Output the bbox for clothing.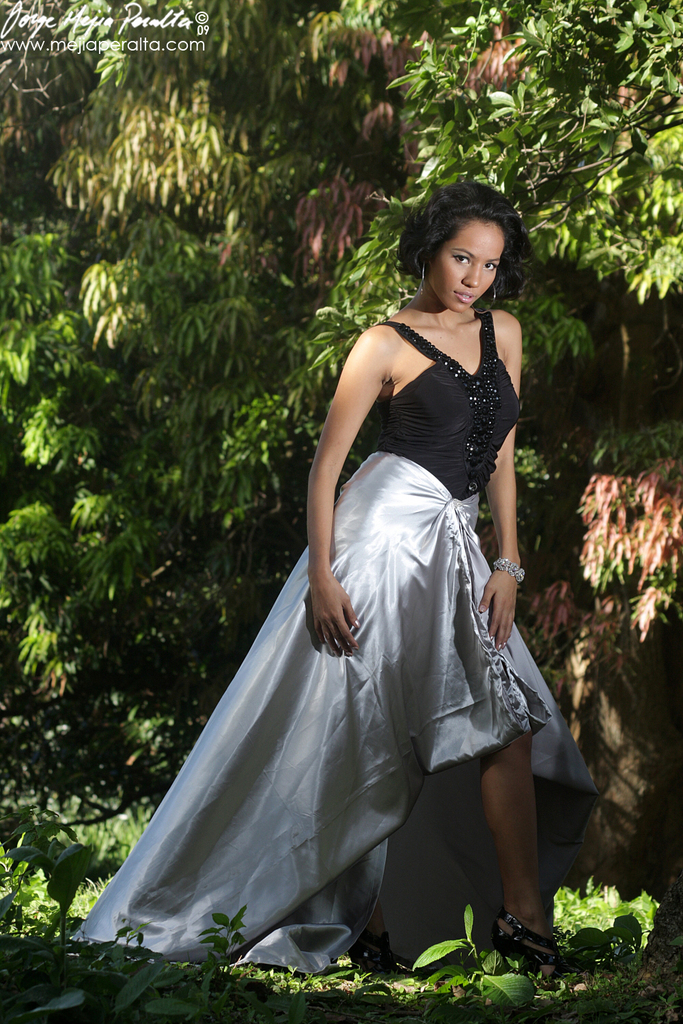
l=72, t=300, r=604, b=978.
